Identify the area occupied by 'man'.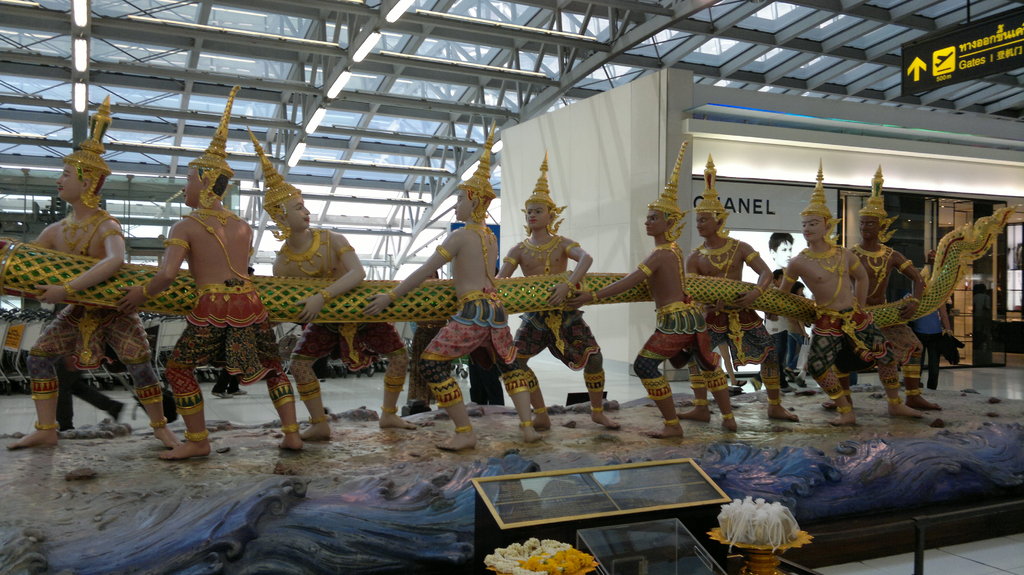
Area: detection(28, 123, 176, 443).
